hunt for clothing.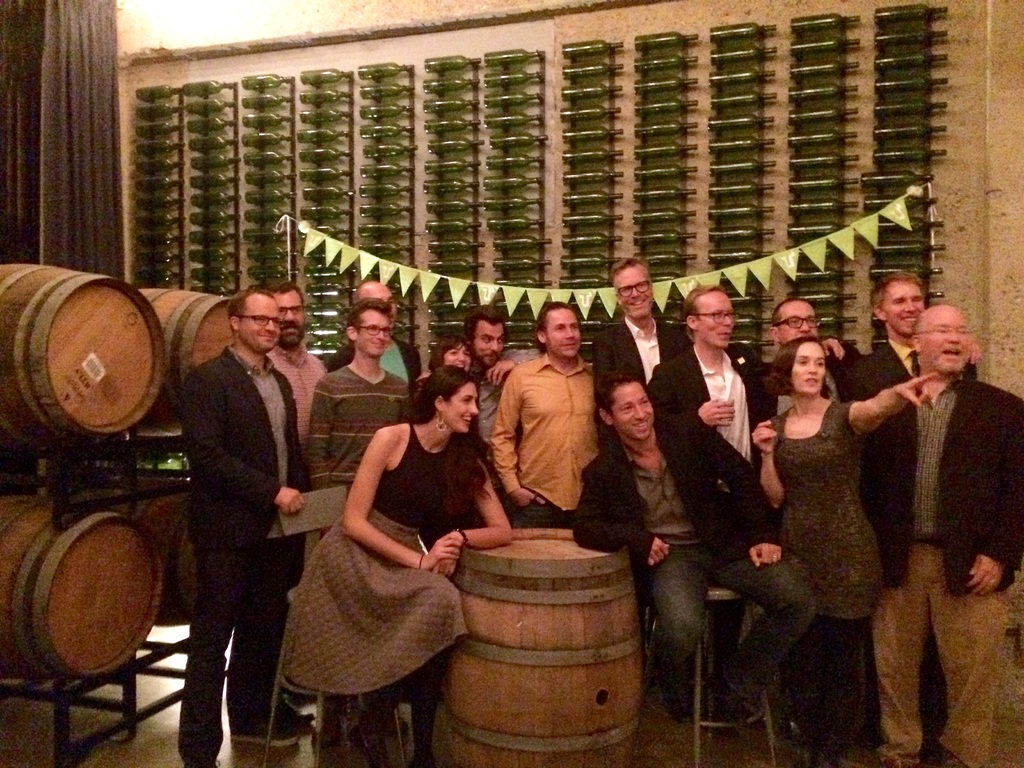
Hunted down at select_region(280, 425, 468, 692).
